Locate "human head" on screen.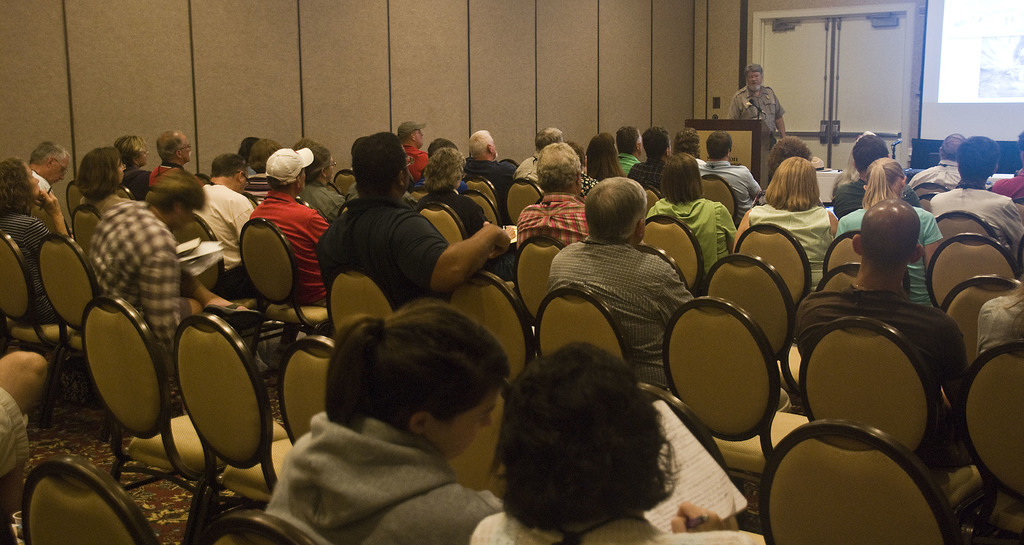
On screen at BBox(863, 154, 904, 202).
